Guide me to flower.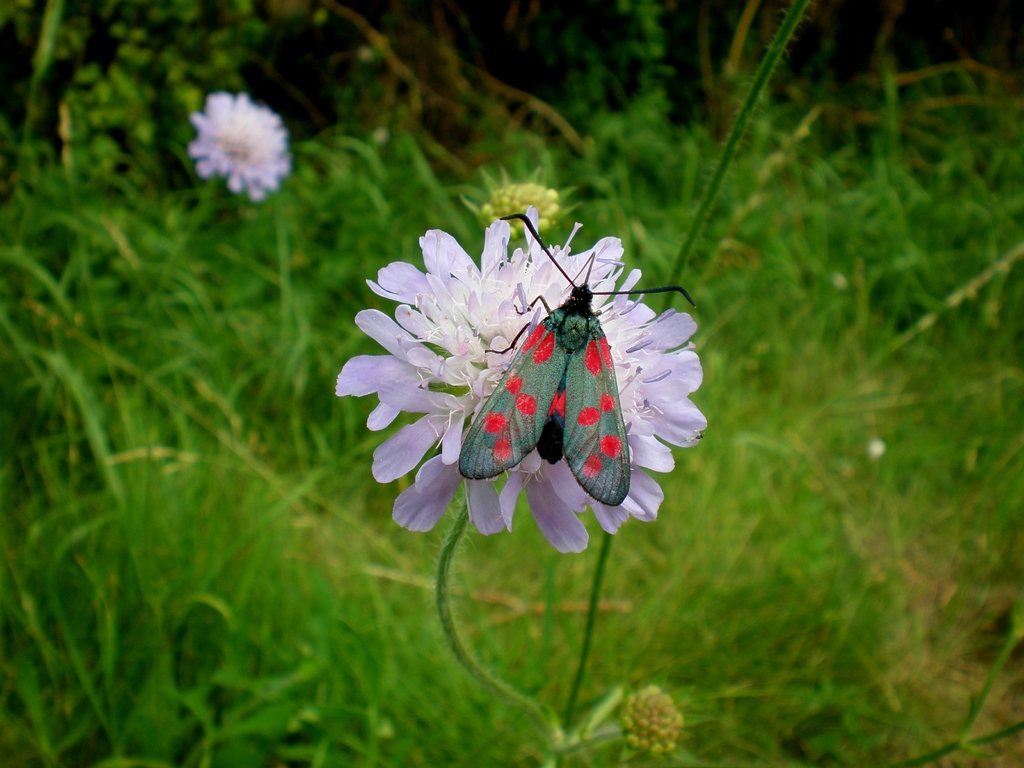
Guidance: (x1=461, y1=167, x2=572, y2=241).
